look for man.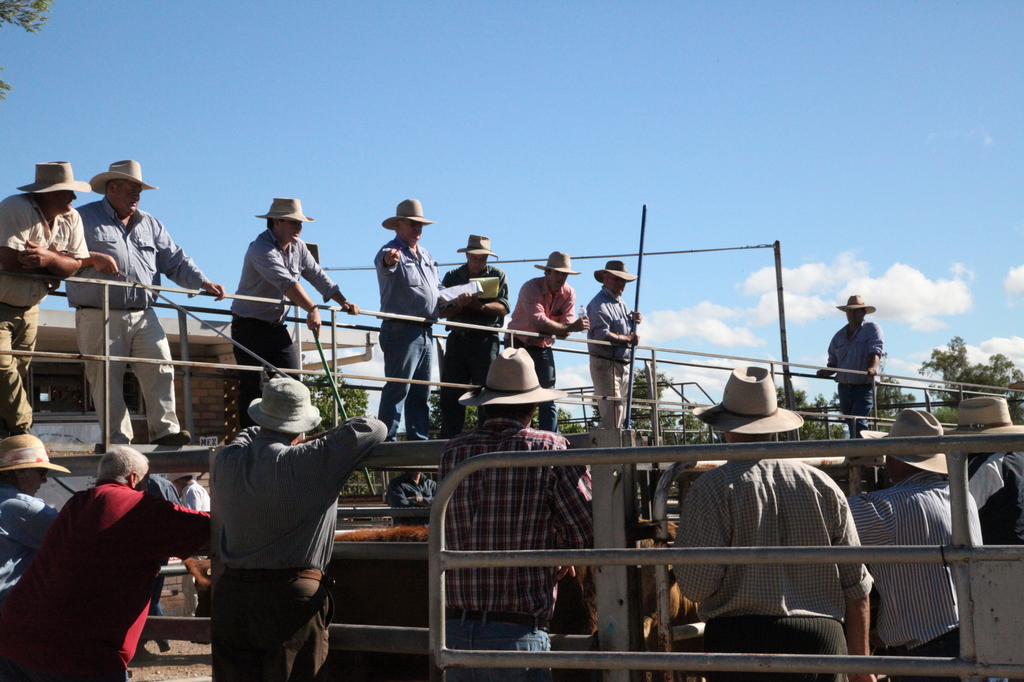
Found: (left=63, top=159, right=225, bottom=452).
